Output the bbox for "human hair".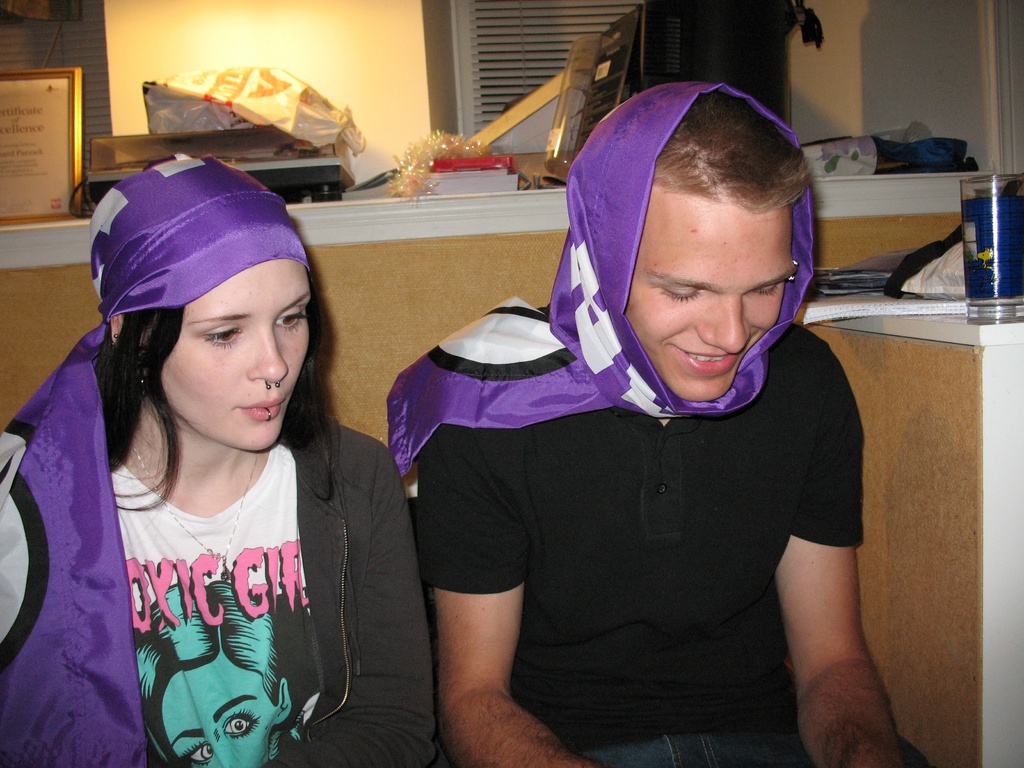
detection(652, 89, 819, 219).
